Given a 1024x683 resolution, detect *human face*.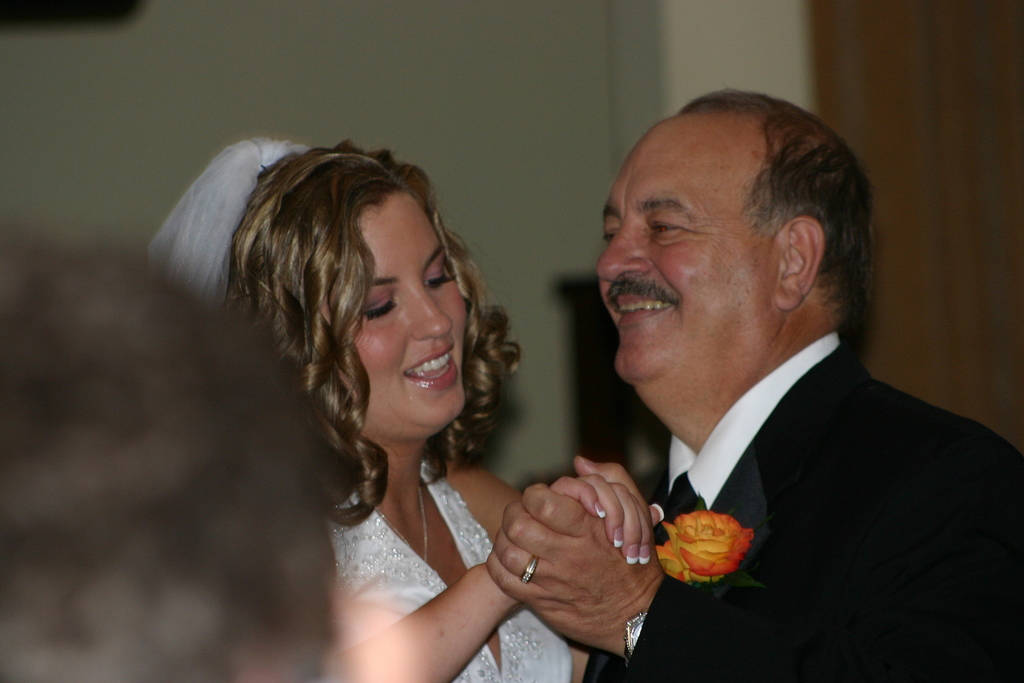
detection(355, 194, 469, 432).
